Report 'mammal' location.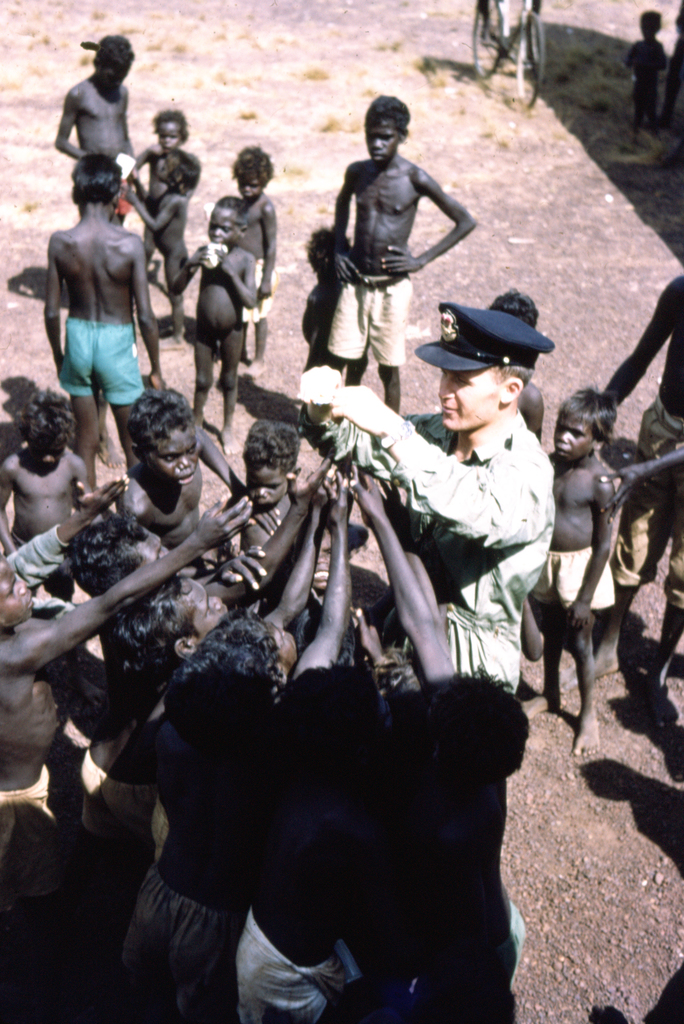
Report: locate(479, 285, 541, 433).
